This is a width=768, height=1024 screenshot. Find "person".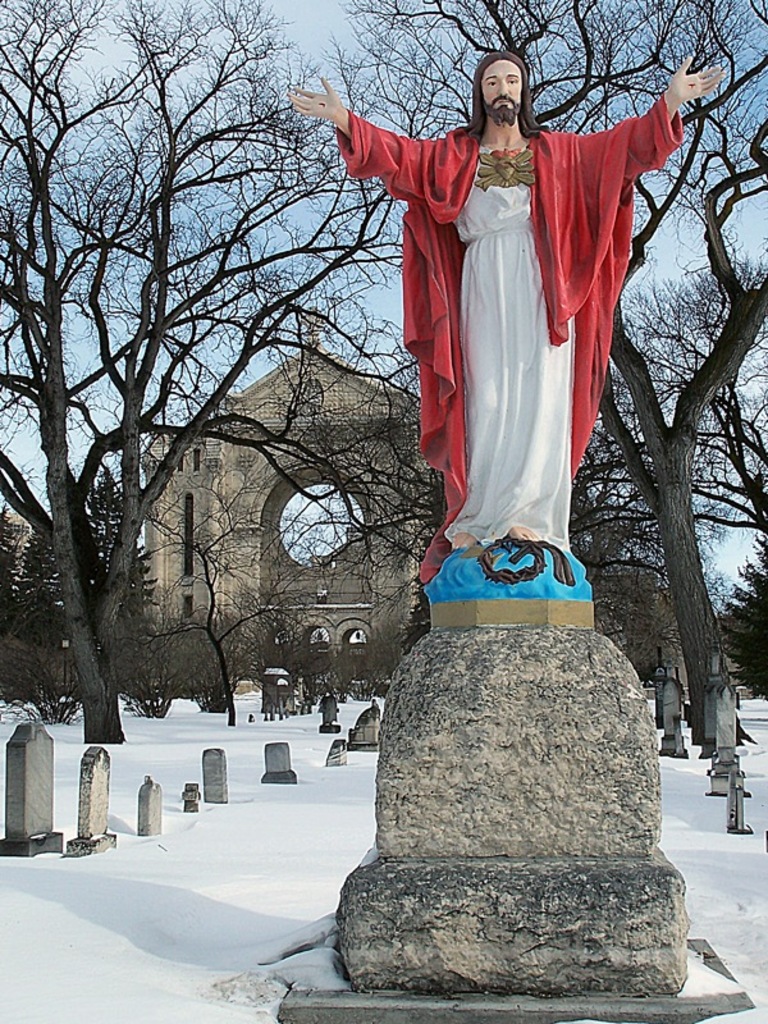
Bounding box: box(284, 46, 728, 552).
